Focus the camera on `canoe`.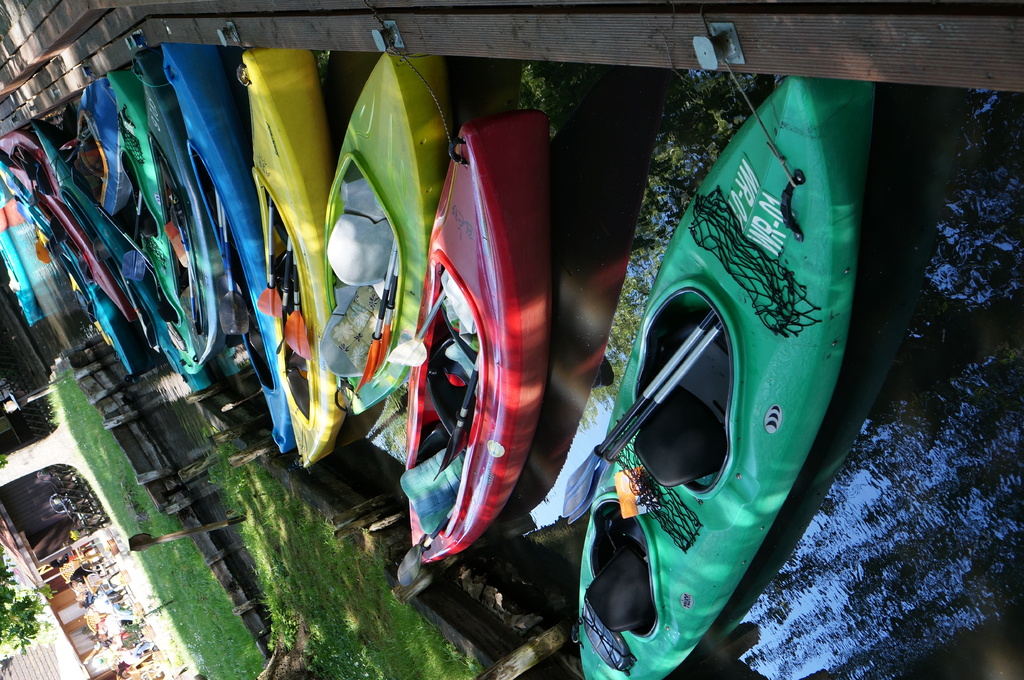
Focus region: {"x1": 138, "y1": 54, "x2": 220, "y2": 375}.
